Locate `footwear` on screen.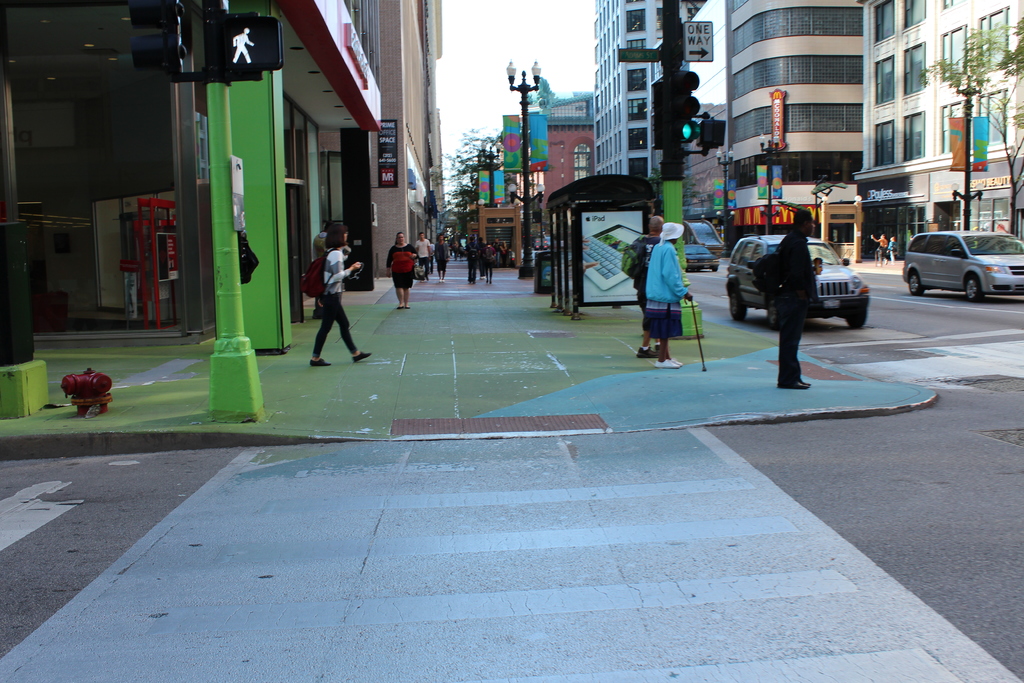
On screen at [left=419, top=279, right=422, bottom=283].
